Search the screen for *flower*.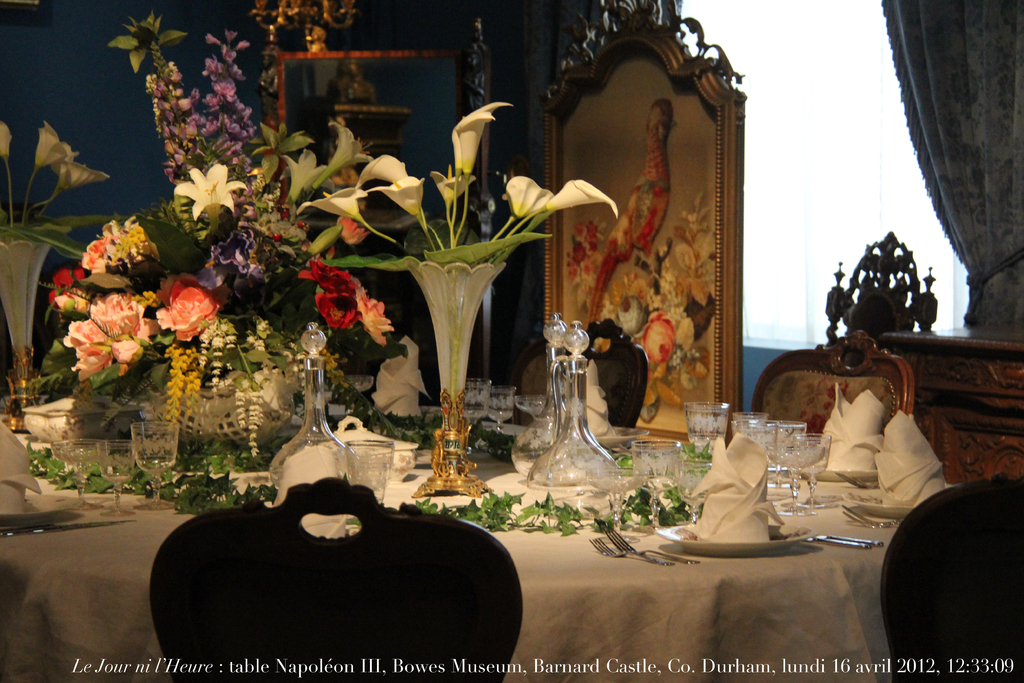
Found at region(452, 101, 518, 181).
